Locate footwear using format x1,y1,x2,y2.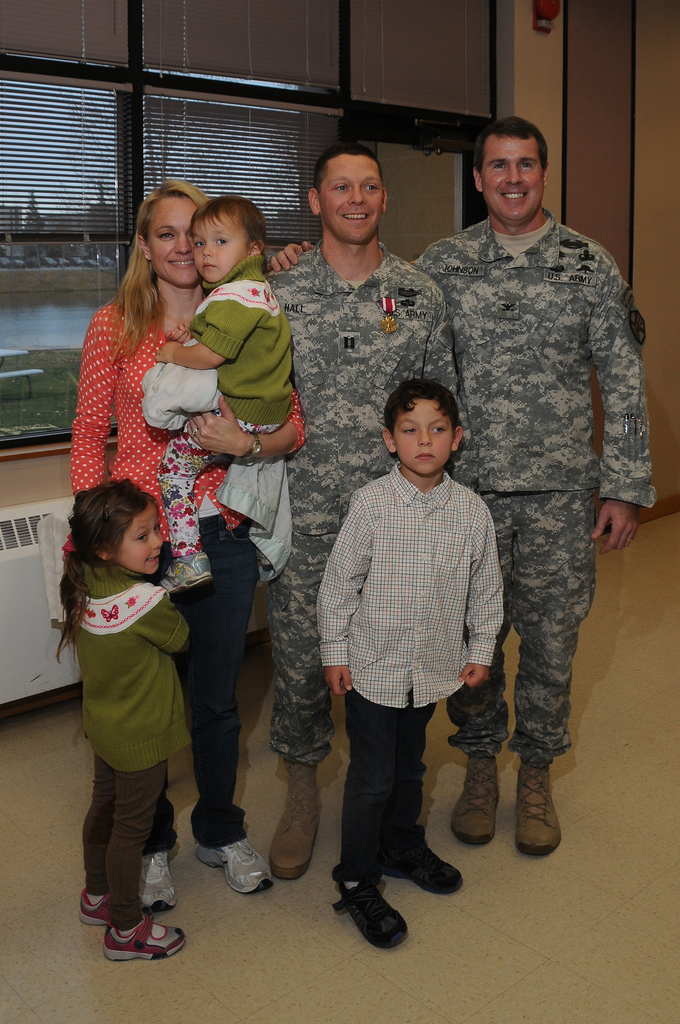
450,757,499,841.
